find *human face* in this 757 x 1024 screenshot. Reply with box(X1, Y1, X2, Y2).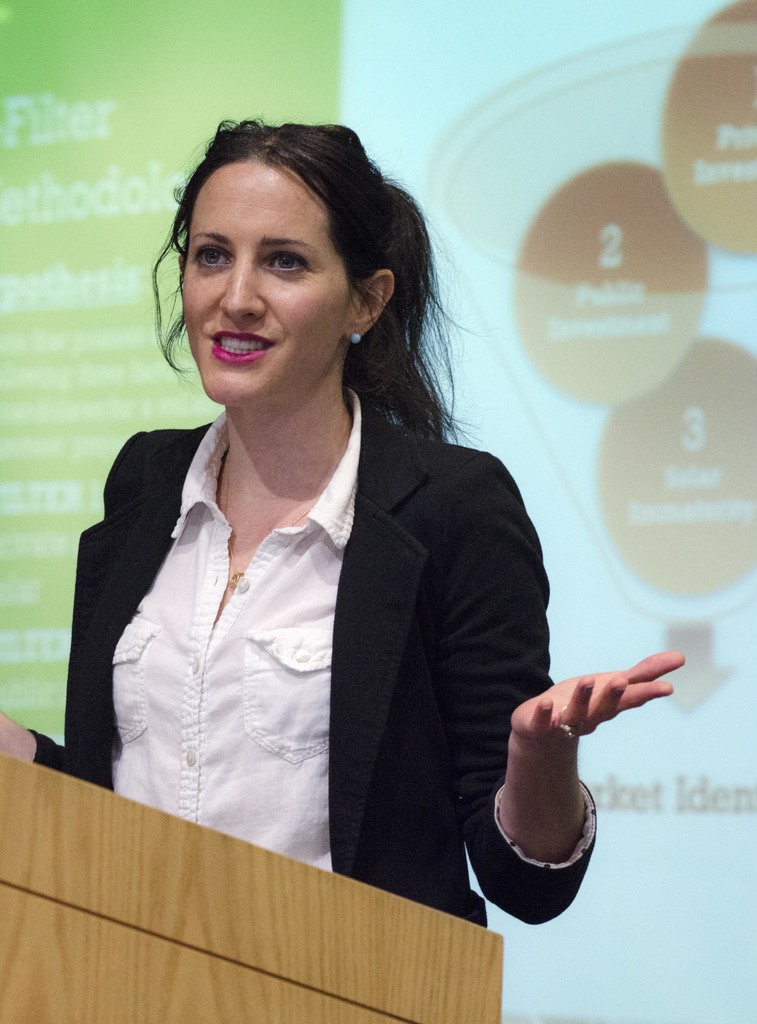
box(178, 161, 357, 399).
